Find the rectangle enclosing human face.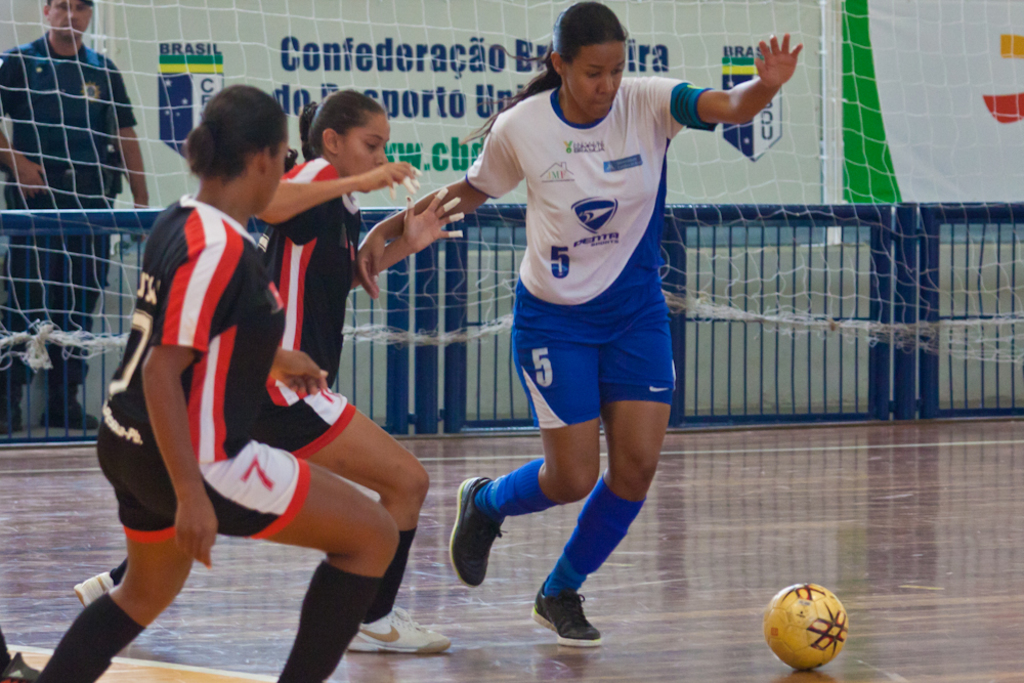
x1=46, y1=0, x2=87, y2=49.
